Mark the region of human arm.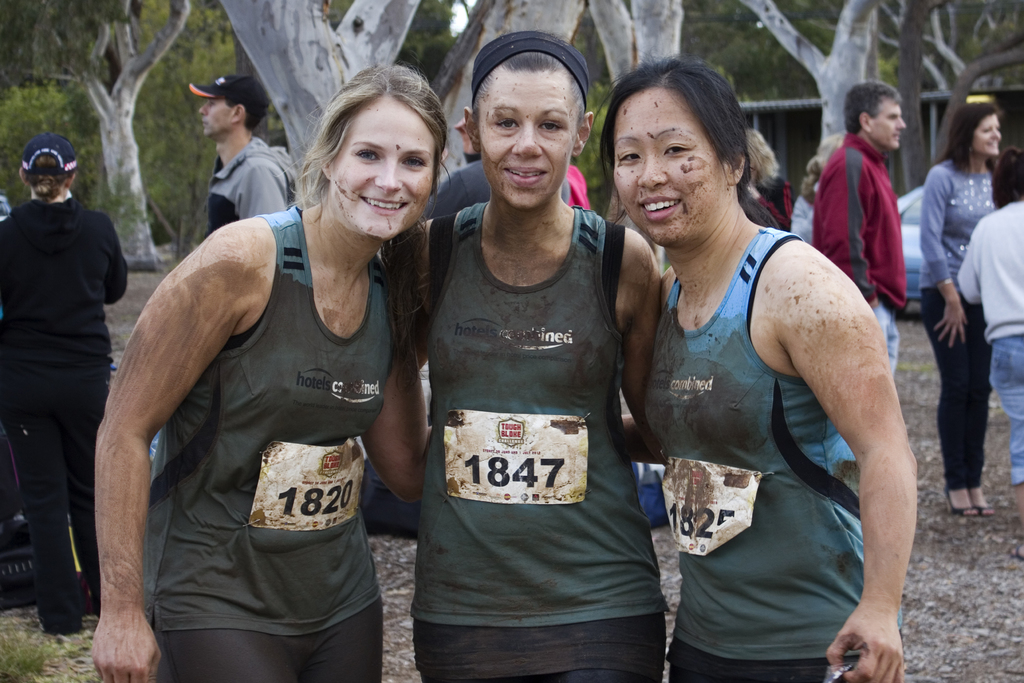
Region: x1=617, y1=226, x2=660, y2=452.
